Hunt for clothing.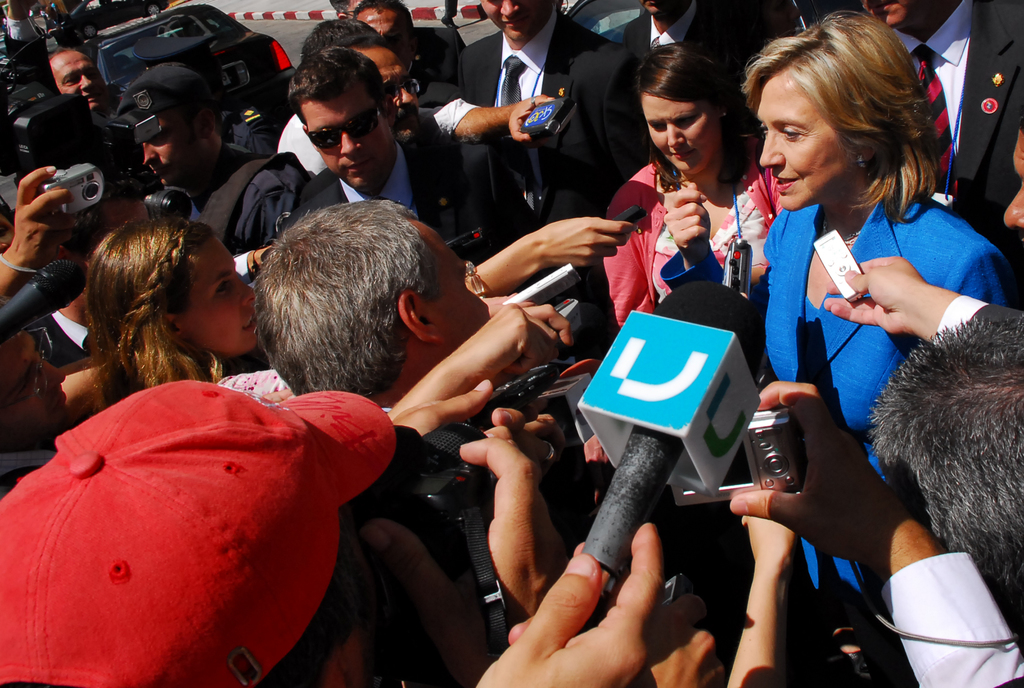
Hunted down at 874 551 1023 687.
